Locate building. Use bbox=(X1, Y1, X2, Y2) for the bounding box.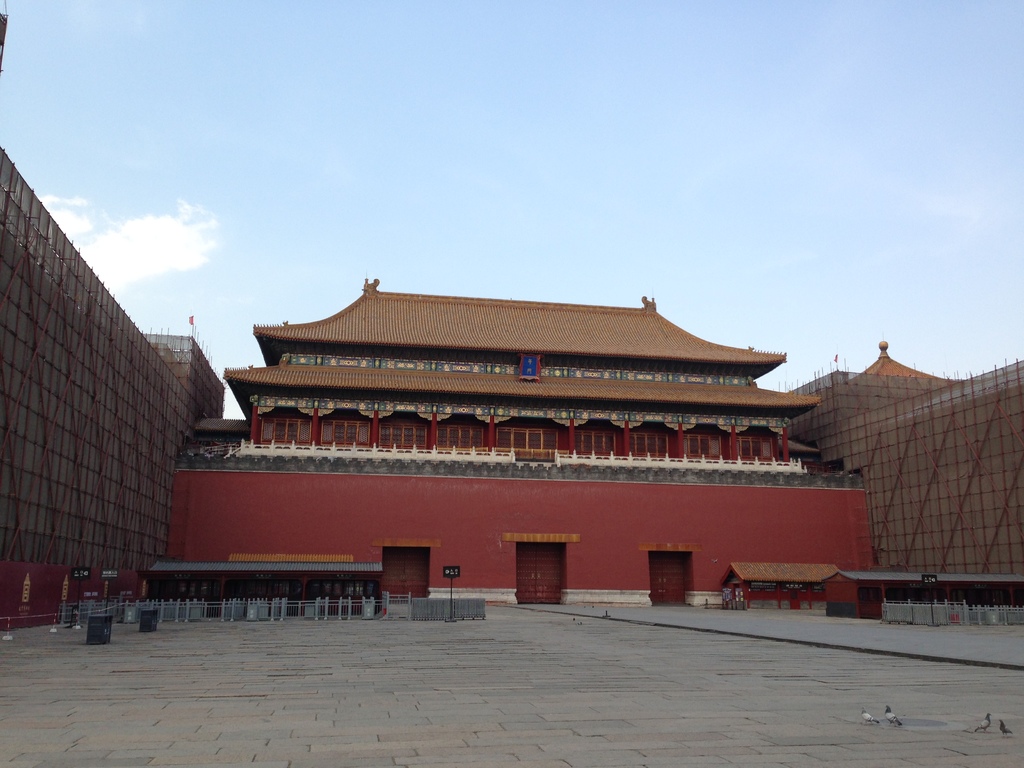
bbox=(781, 339, 1023, 601).
